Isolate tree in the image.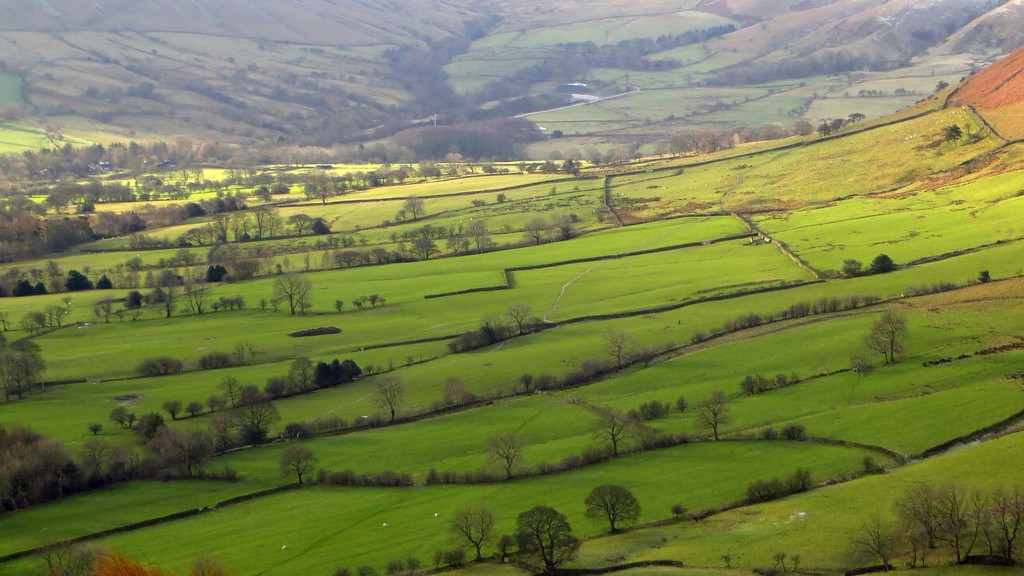
Isolated region: pyautogui.locateOnScreen(692, 394, 731, 442).
